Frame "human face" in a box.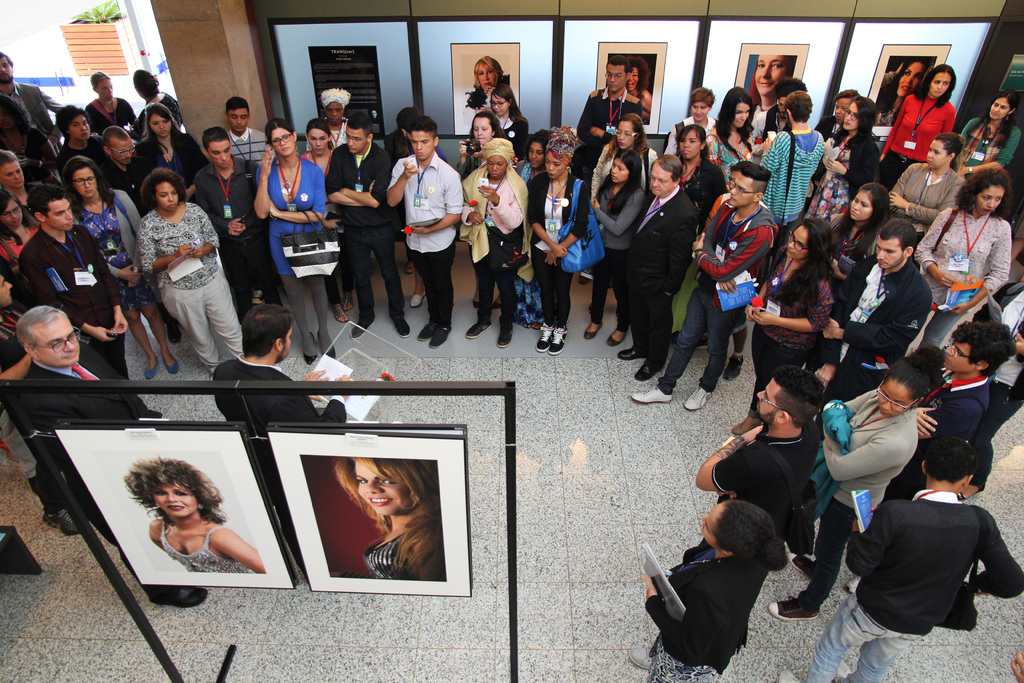
BBox(161, 179, 177, 210).
